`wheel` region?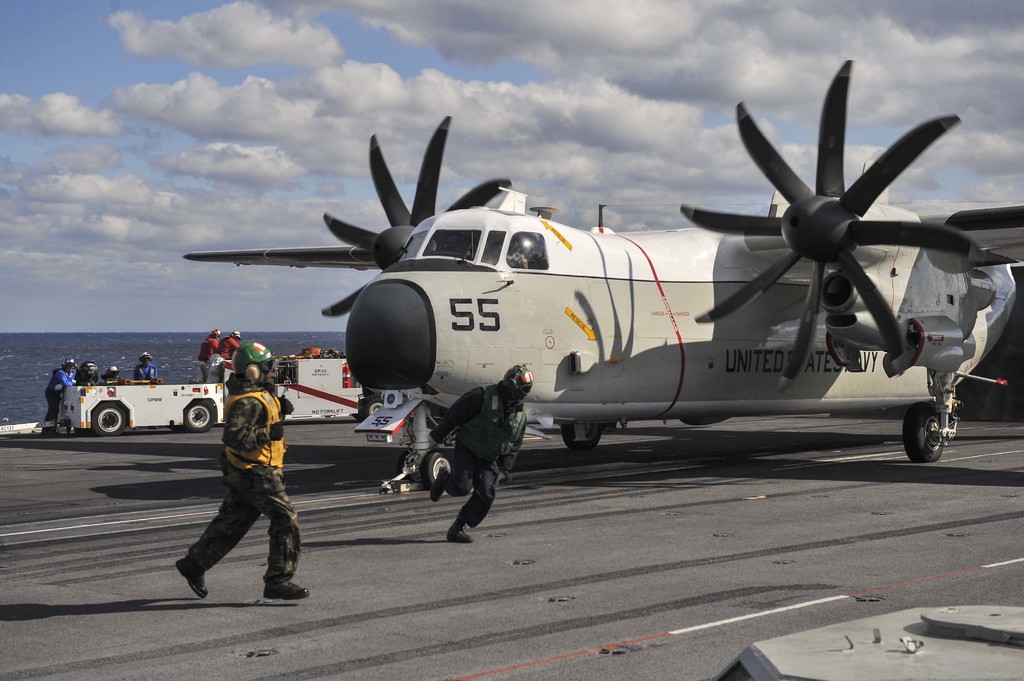
rect(189, 399, 215, 433)
